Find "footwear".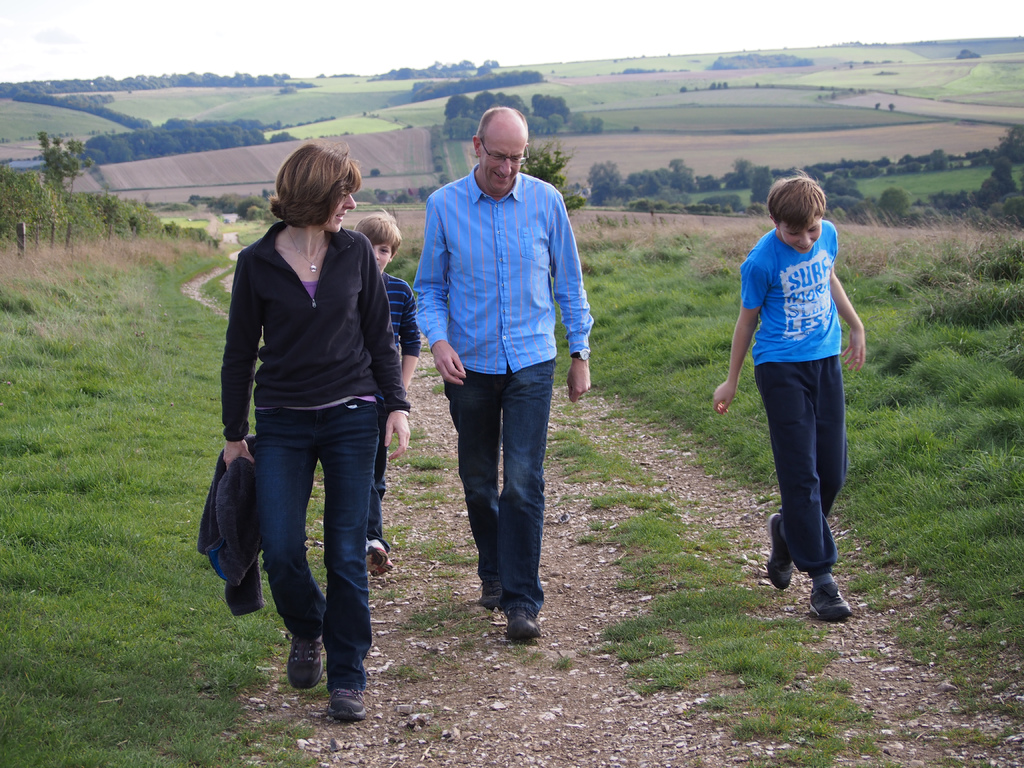
pyautogui.locateOnScreen(806, 579, 852, 620).
